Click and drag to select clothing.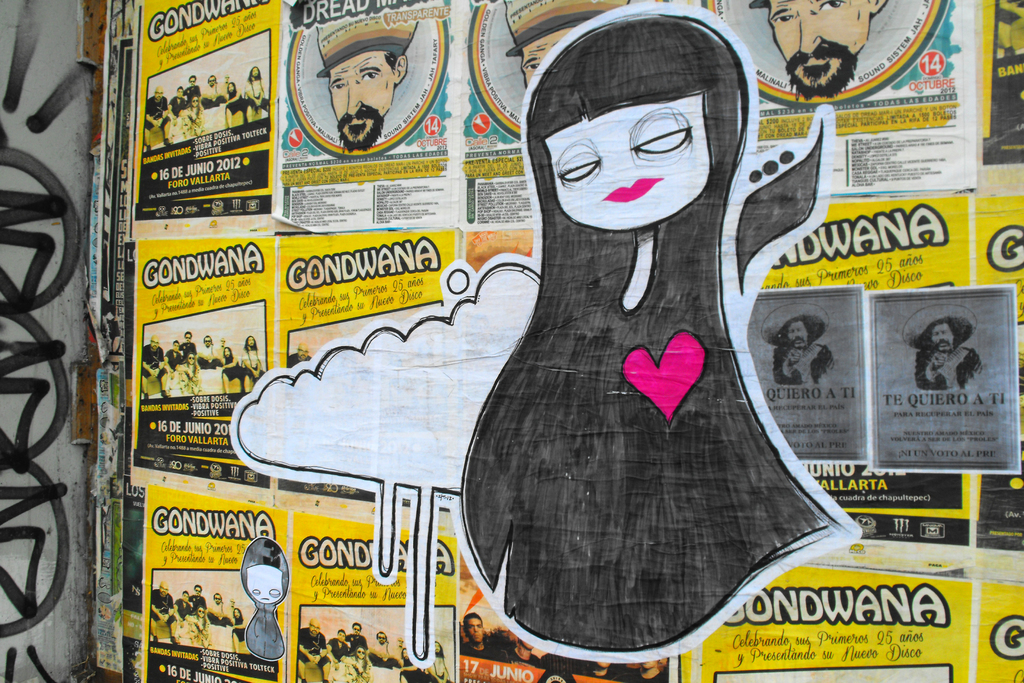
Selection: (x1=173, y1=599, x2=196, y2=619).
